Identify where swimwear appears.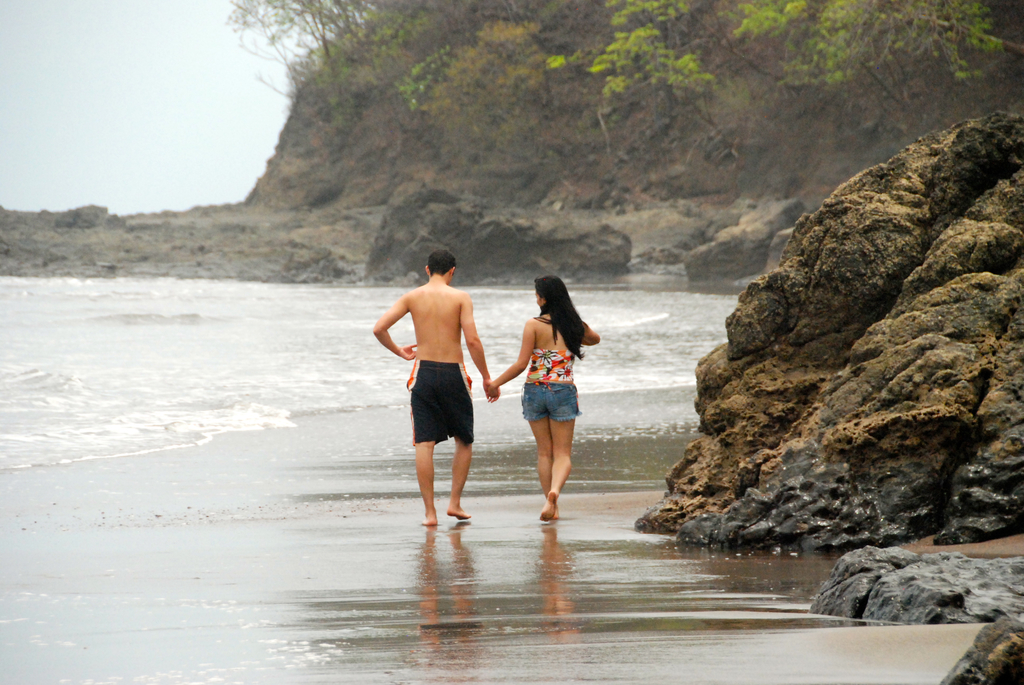
Appears at (402,356,479,443).
